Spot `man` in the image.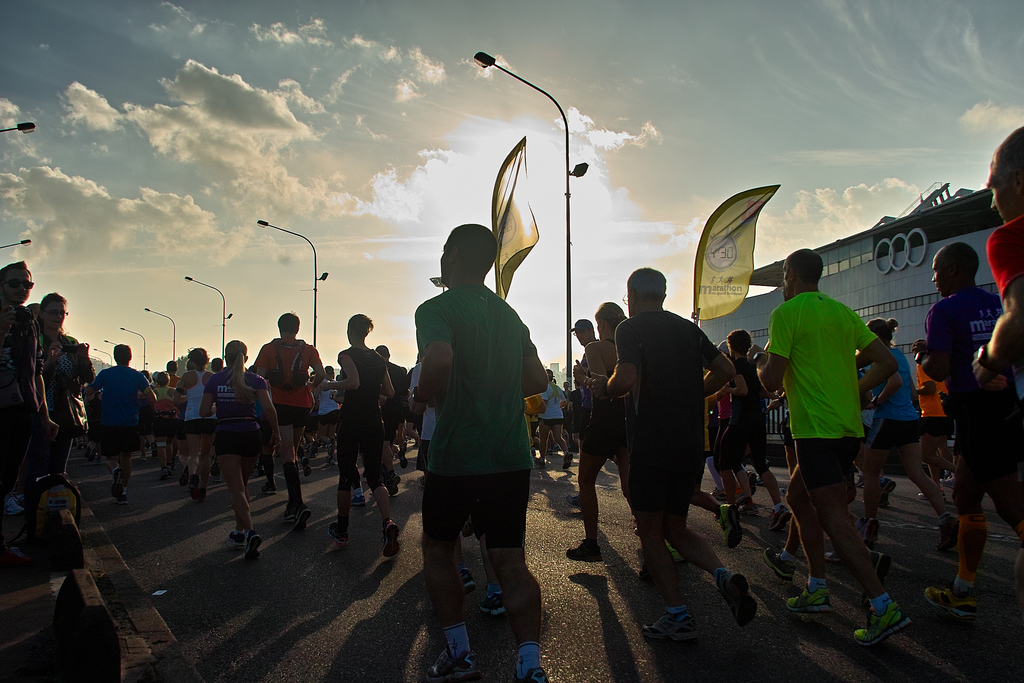
`man` found at left=399, top=218, right=553, bottom=650.
